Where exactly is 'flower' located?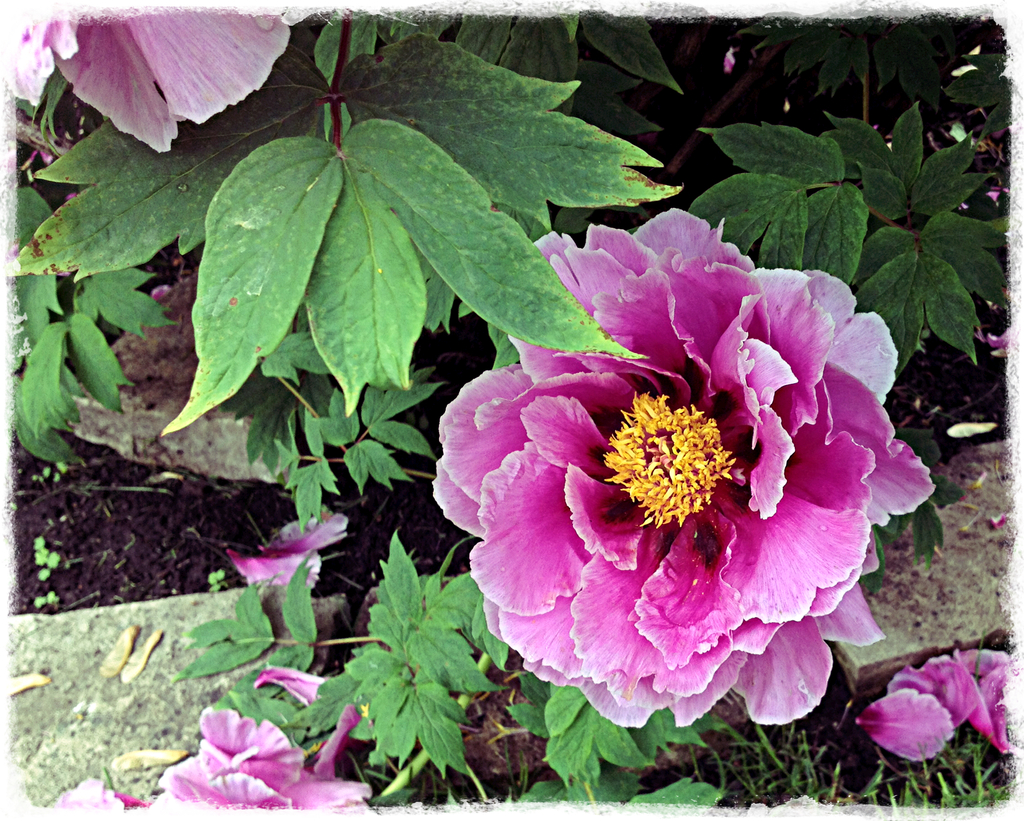
Its bounding box is region(854, 645, 1012, 758).
